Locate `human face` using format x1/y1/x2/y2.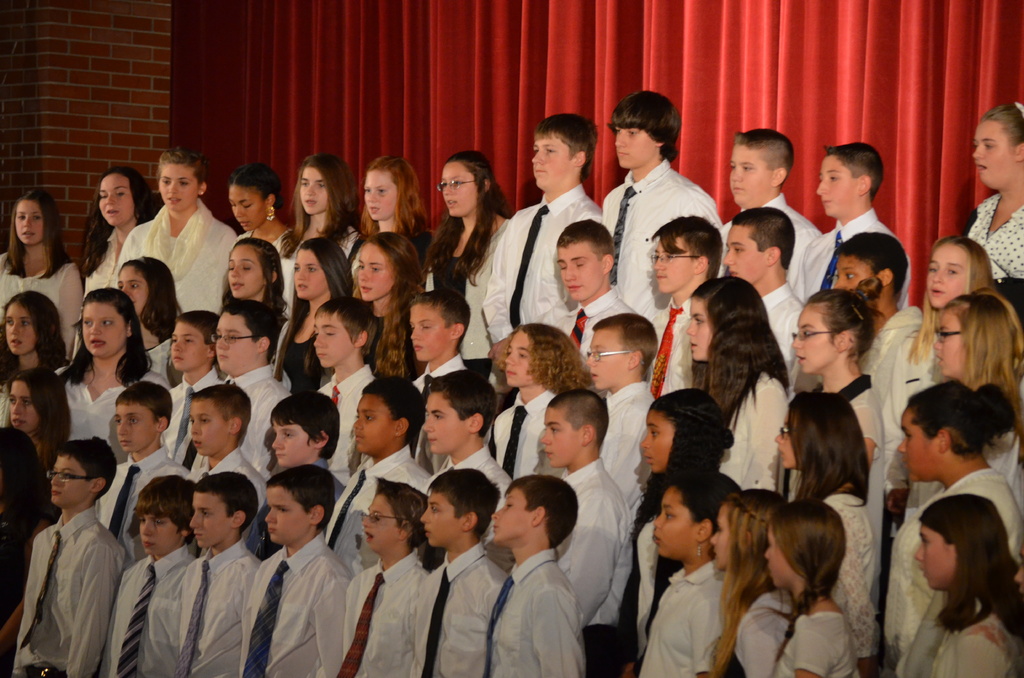
441/161/477/220.
